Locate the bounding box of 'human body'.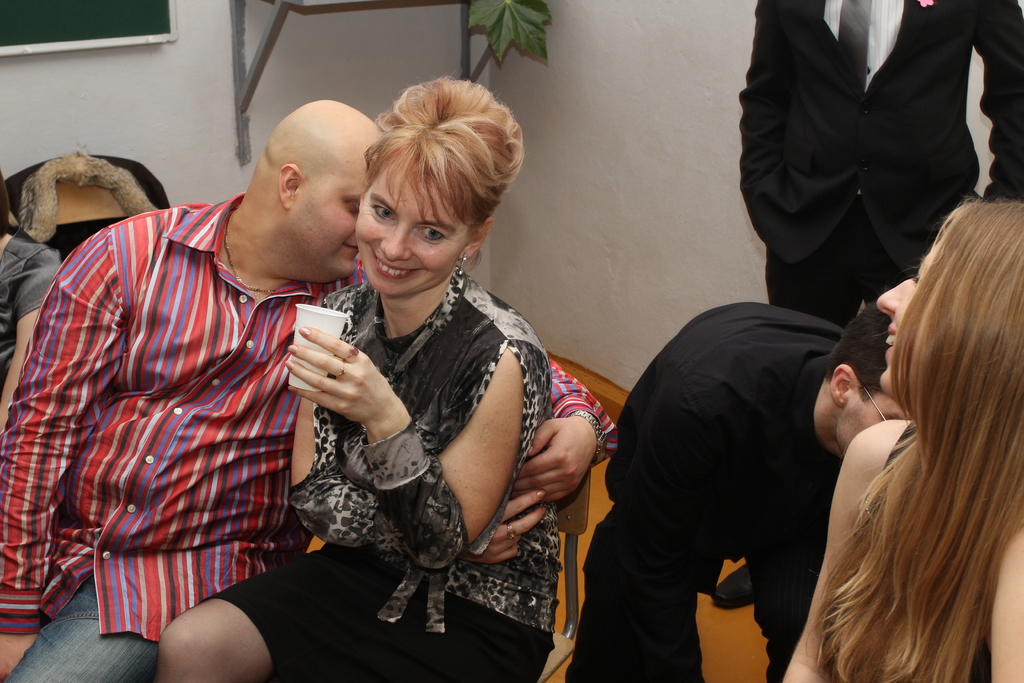
Bounding box: (0,235,60,437).
